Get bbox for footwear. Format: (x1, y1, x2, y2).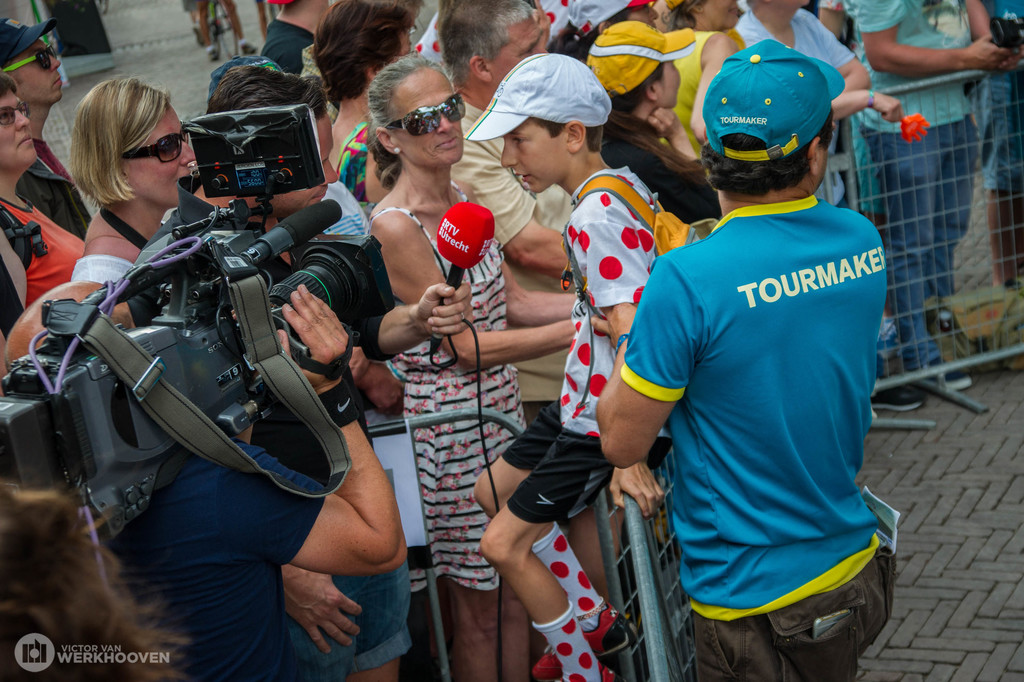
(930, 309, 957, 334).
